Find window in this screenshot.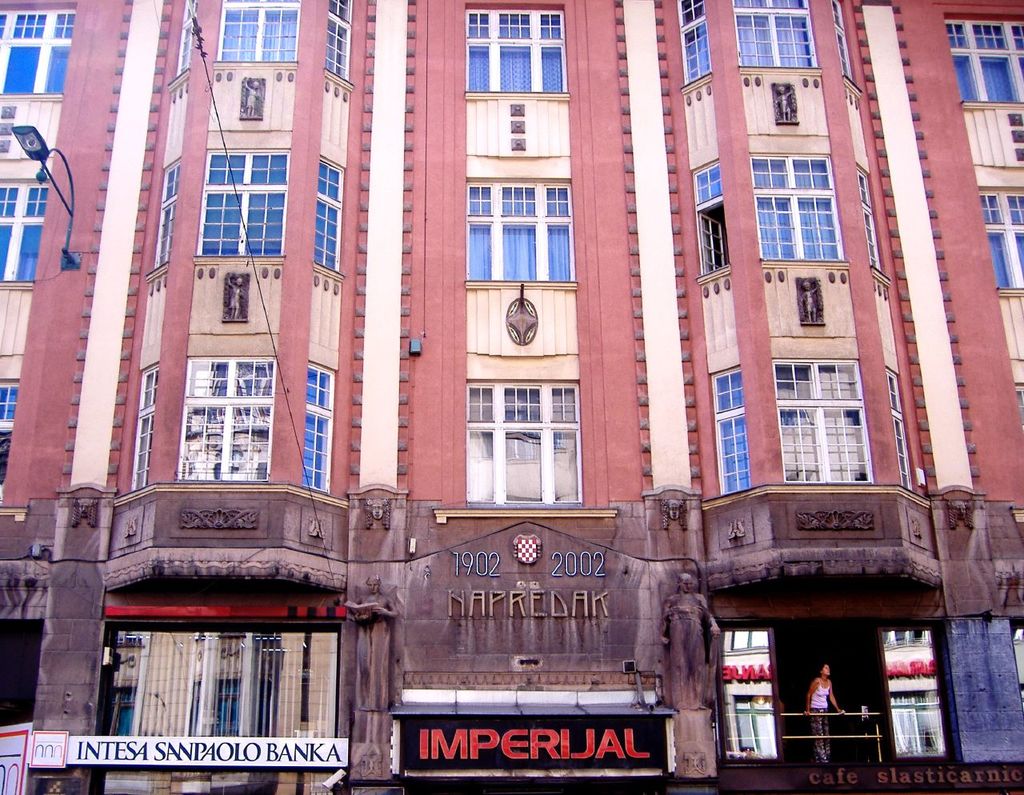
The bounding box for window is box(212, 0, 302, 61).
